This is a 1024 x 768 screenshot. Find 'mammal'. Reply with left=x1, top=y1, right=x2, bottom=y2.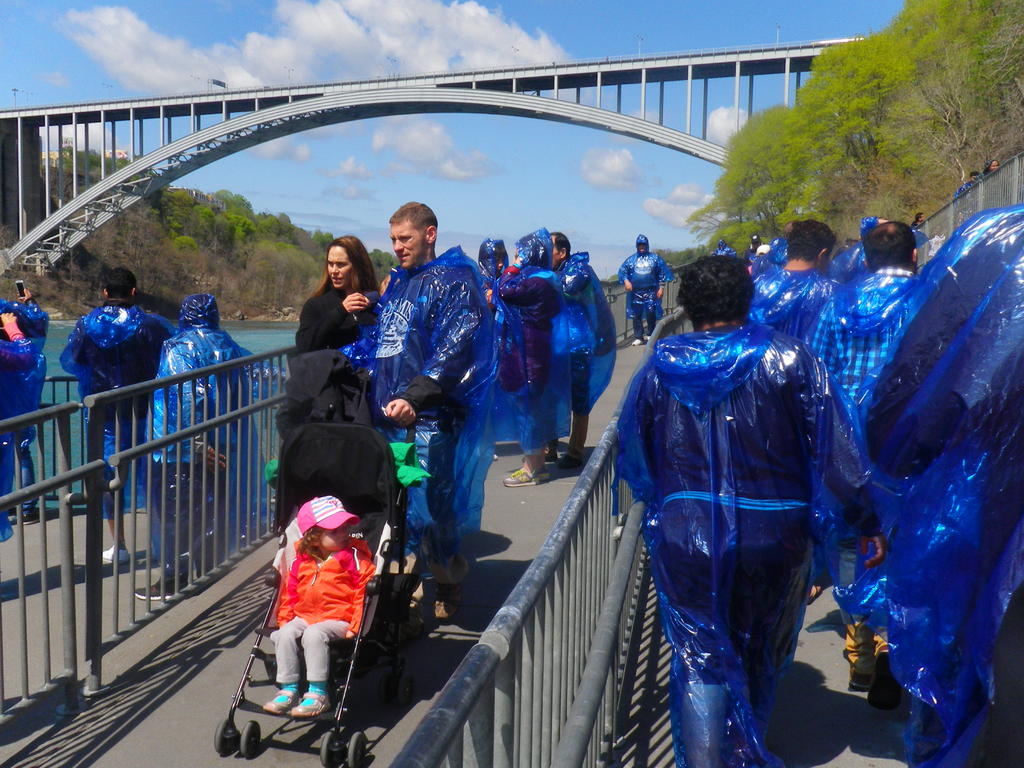
left=951, top=171, right=980, bottom=199.
